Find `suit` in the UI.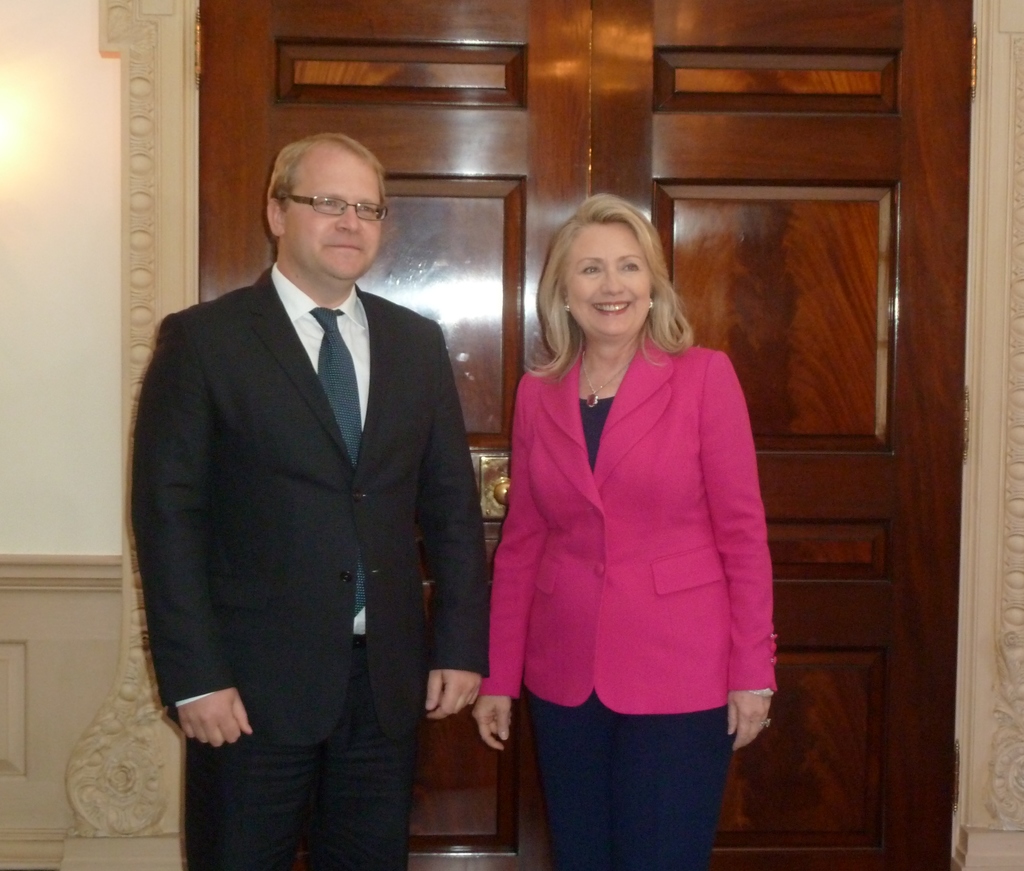
UI element at rect(479, 327, 778, 870).
